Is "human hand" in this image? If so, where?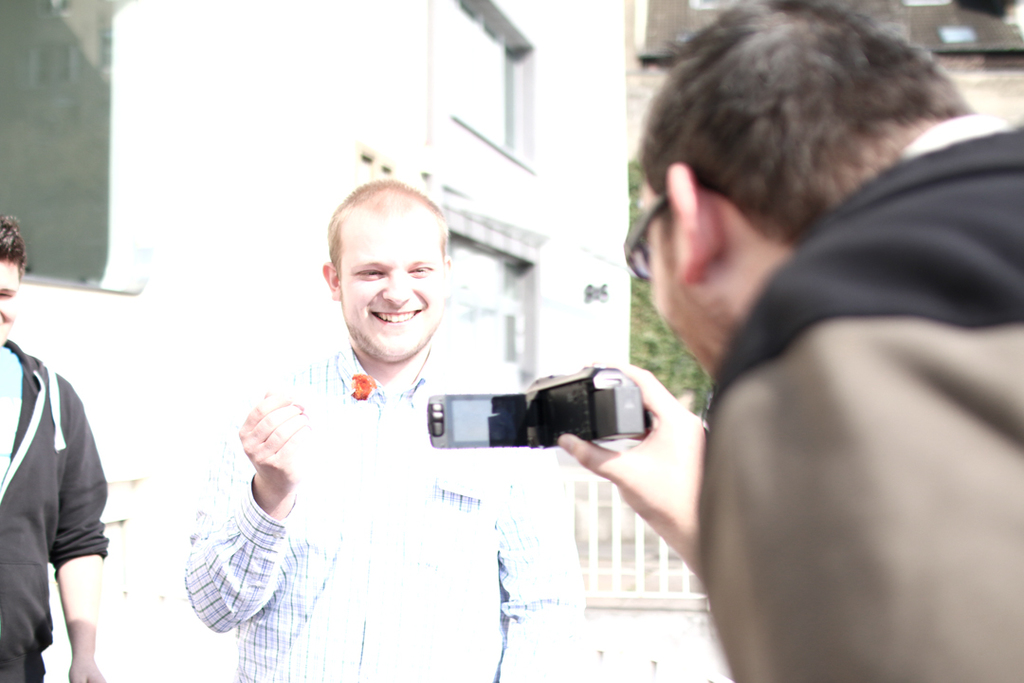
Yes, at bbox=(225, 399, 307, 493).
